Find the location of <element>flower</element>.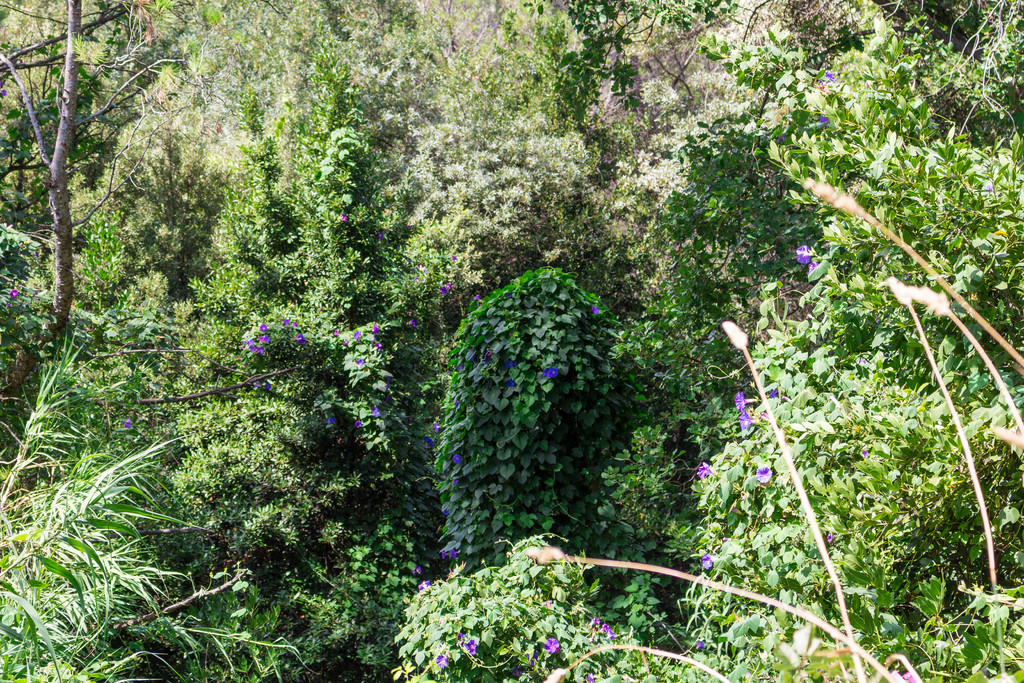
Location: [x1=426, y1=439, x2=433, y2=445].
